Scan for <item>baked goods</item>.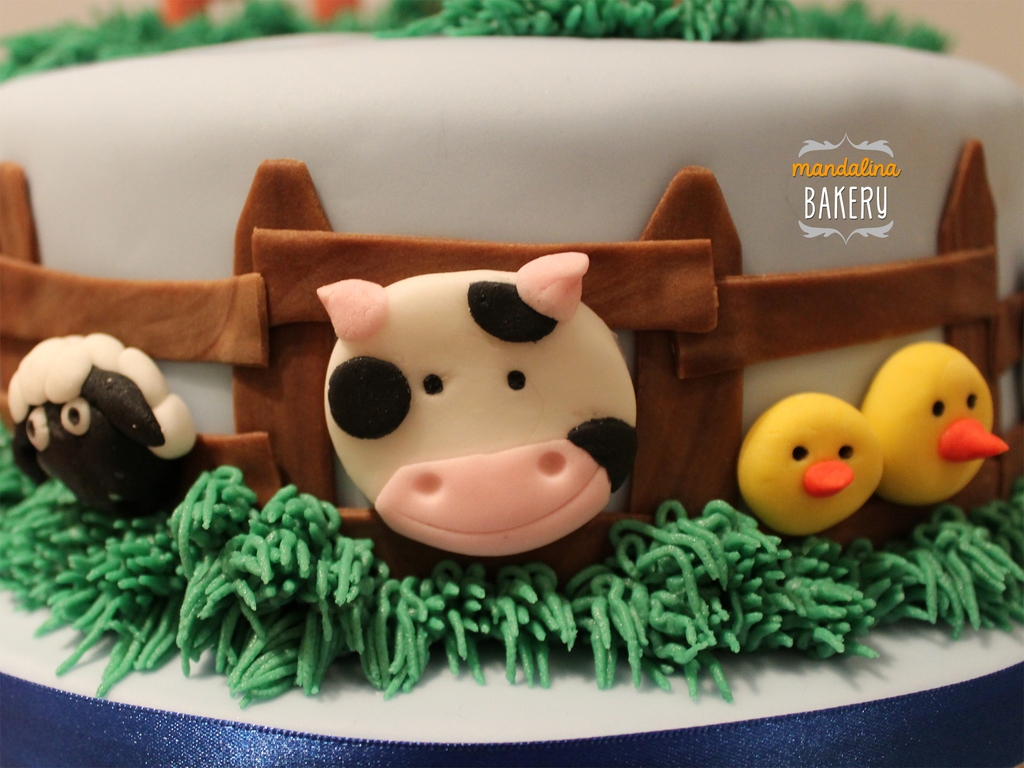
Scan result: region(58, 120, 1023, 685).
